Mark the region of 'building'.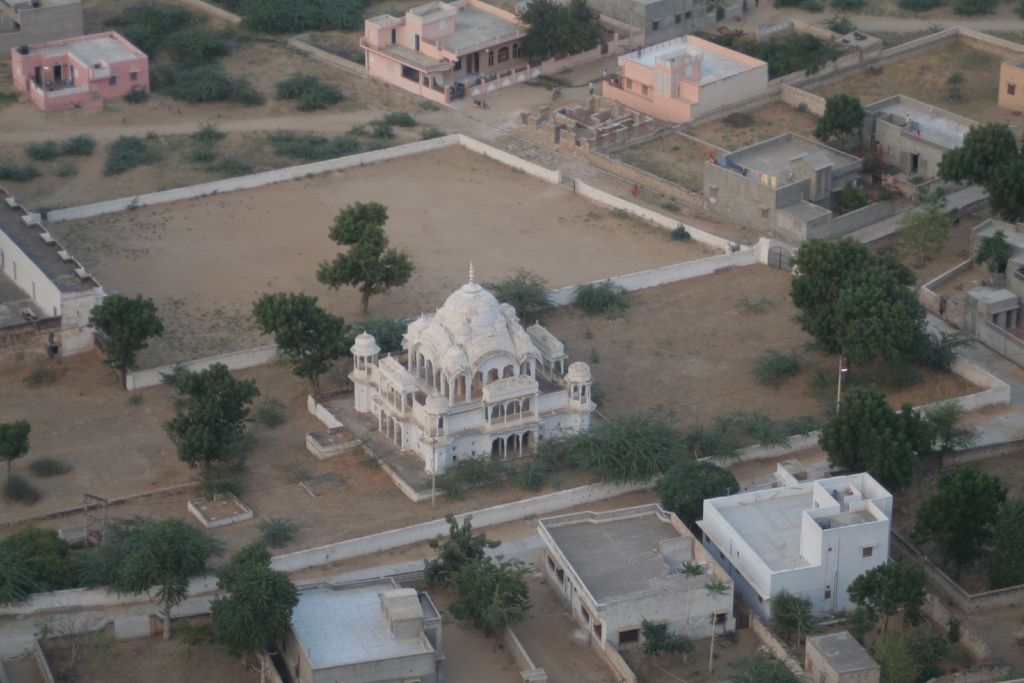
Region: 0,0,88,67.
